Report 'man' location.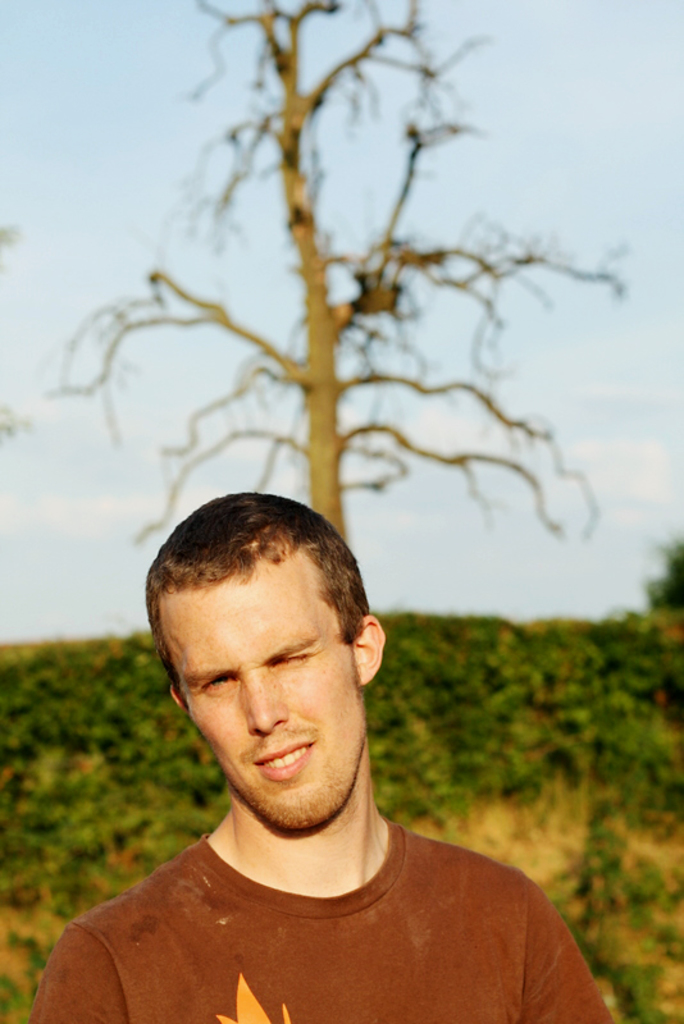
Report: [x1=14, y1=492, x2=633, y2=1002].
